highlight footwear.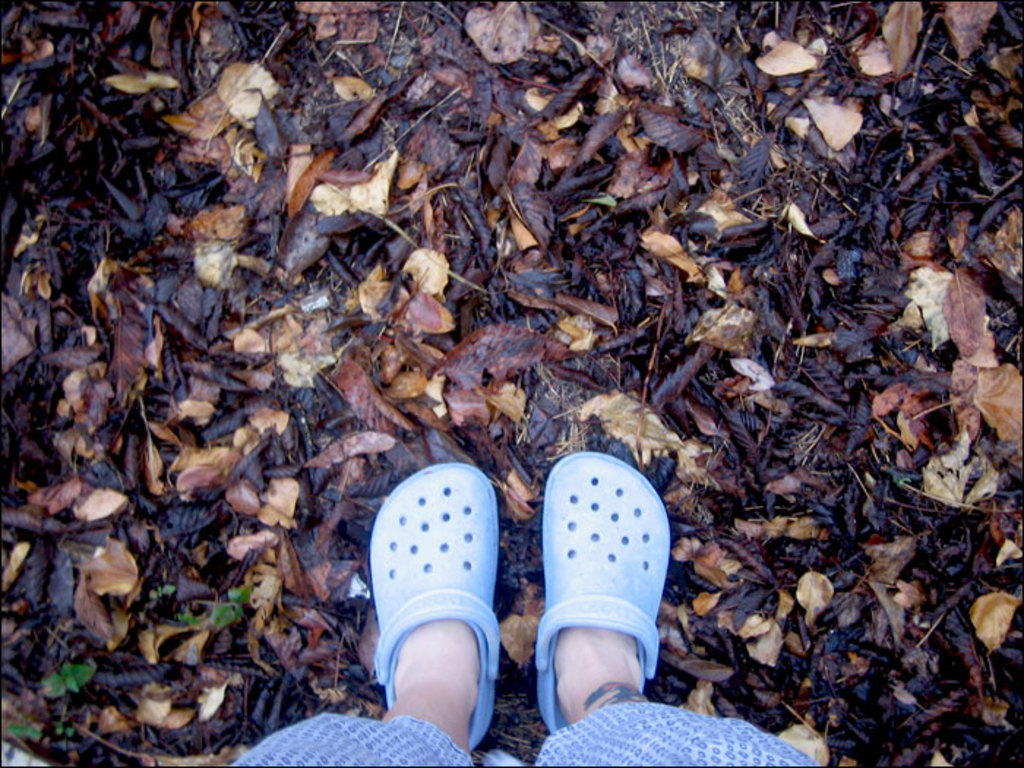
Highlighted region: select_region(369, 456, 500, 755).
